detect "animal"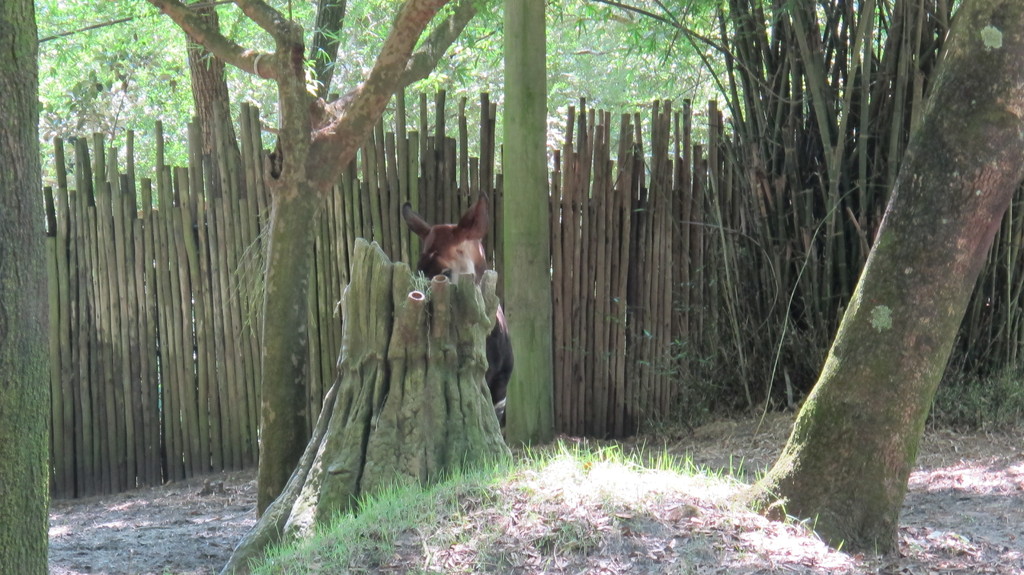
region(405, 191, 515, 403)
